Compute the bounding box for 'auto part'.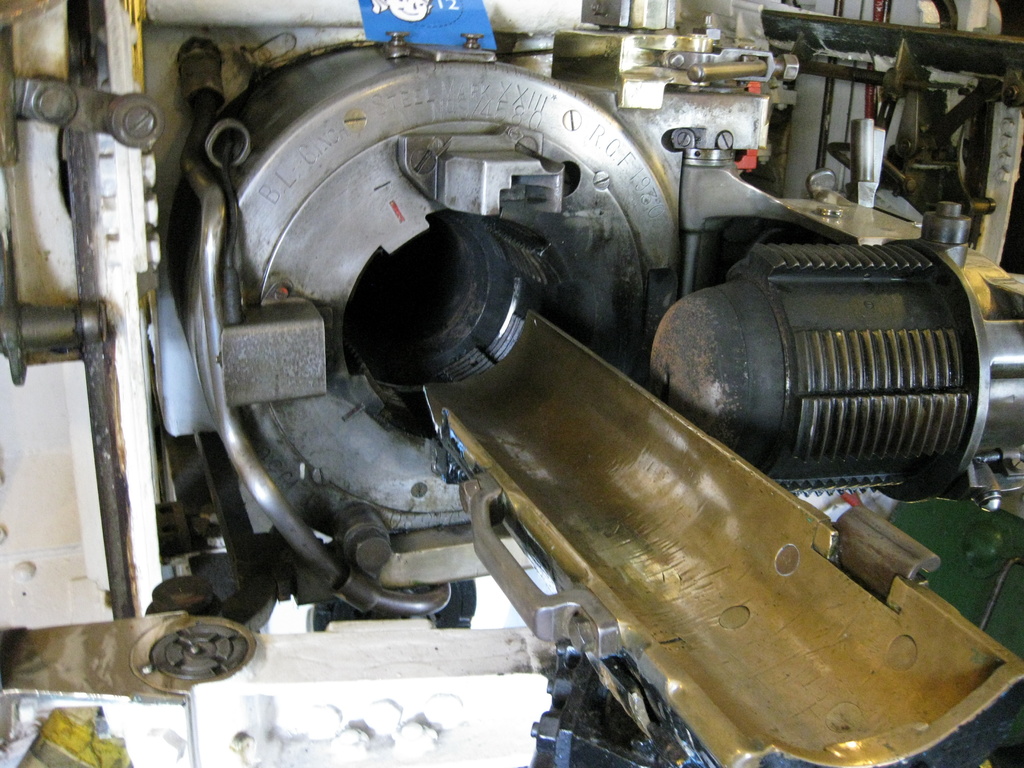
Rect(0, 600, 556, 767).
